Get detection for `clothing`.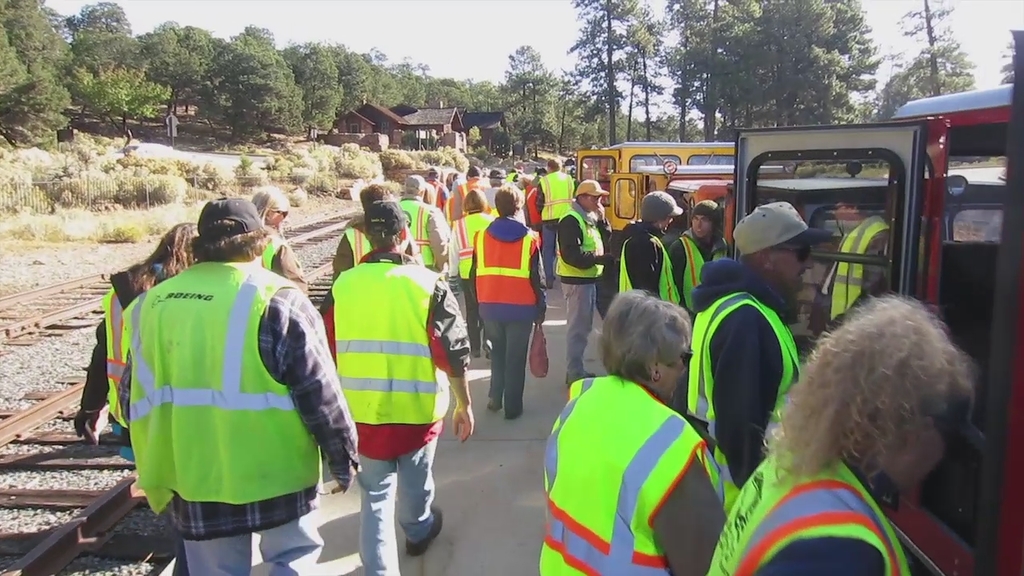
Detection: <bbox>320, 243, 468, 575</bbox>.
